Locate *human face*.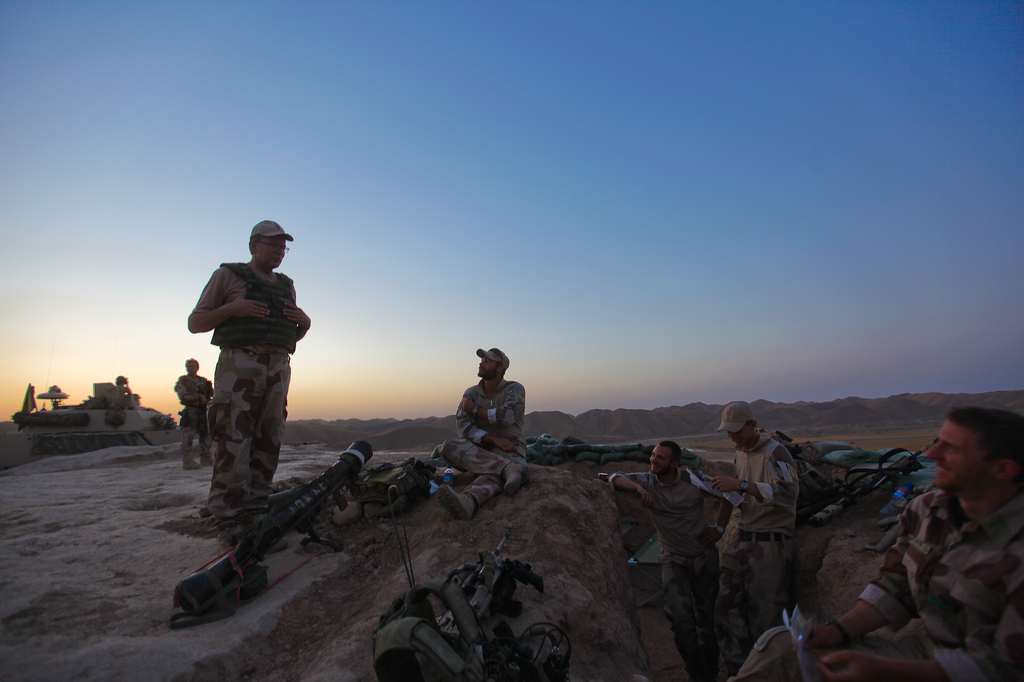
Bounding box: l=255, t=239, r=287, b=267.
